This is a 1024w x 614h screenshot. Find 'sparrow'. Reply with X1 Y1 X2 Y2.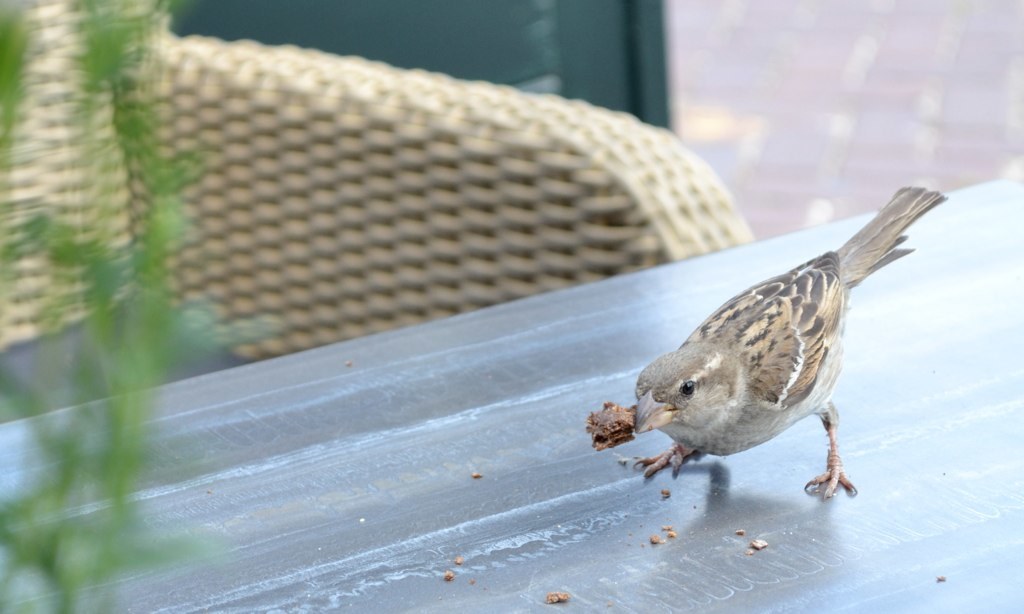
636 185 947 496.
